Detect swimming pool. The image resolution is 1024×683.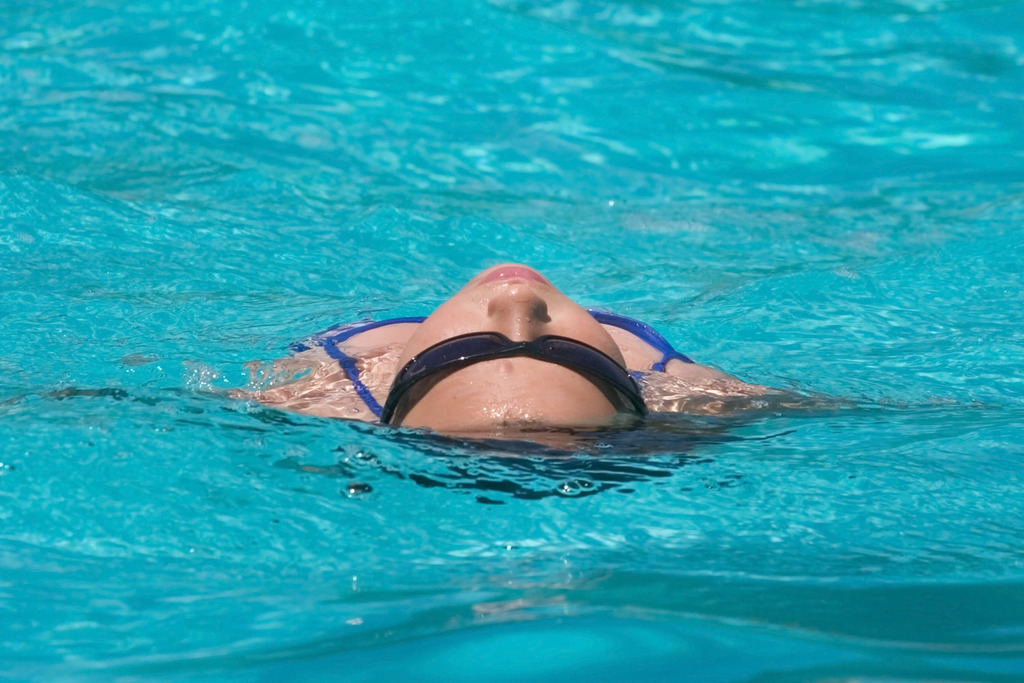
x1=0 y1=0 x2=1023 y2=682.
